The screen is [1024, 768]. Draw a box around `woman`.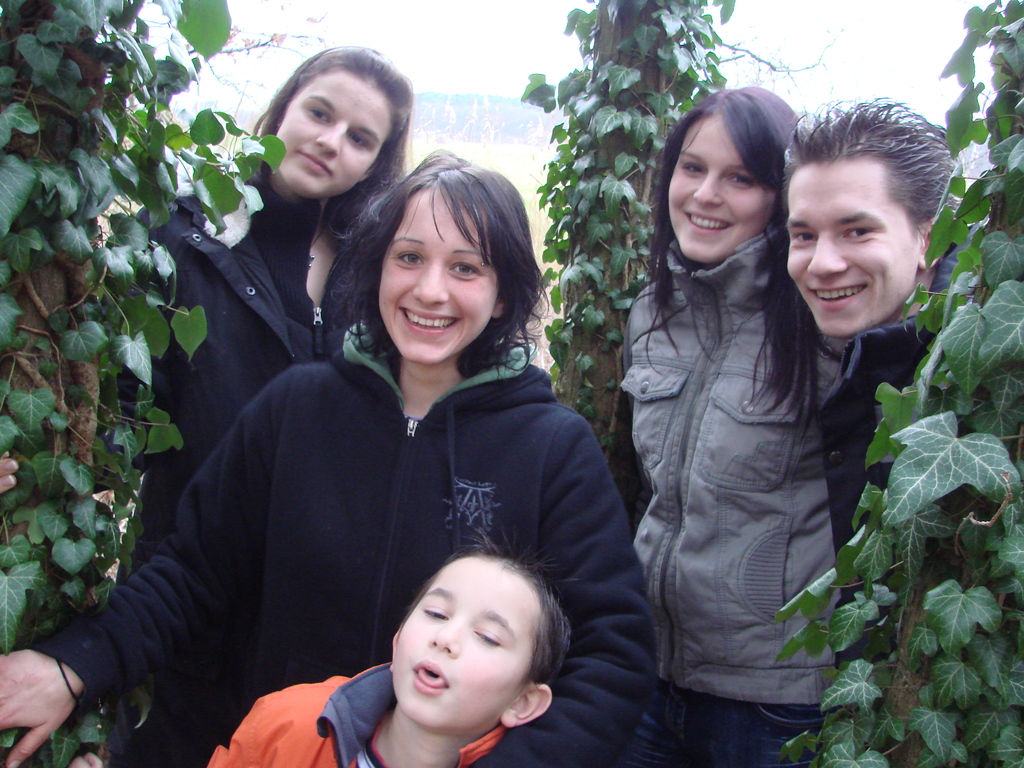
[115,44,414,565].
